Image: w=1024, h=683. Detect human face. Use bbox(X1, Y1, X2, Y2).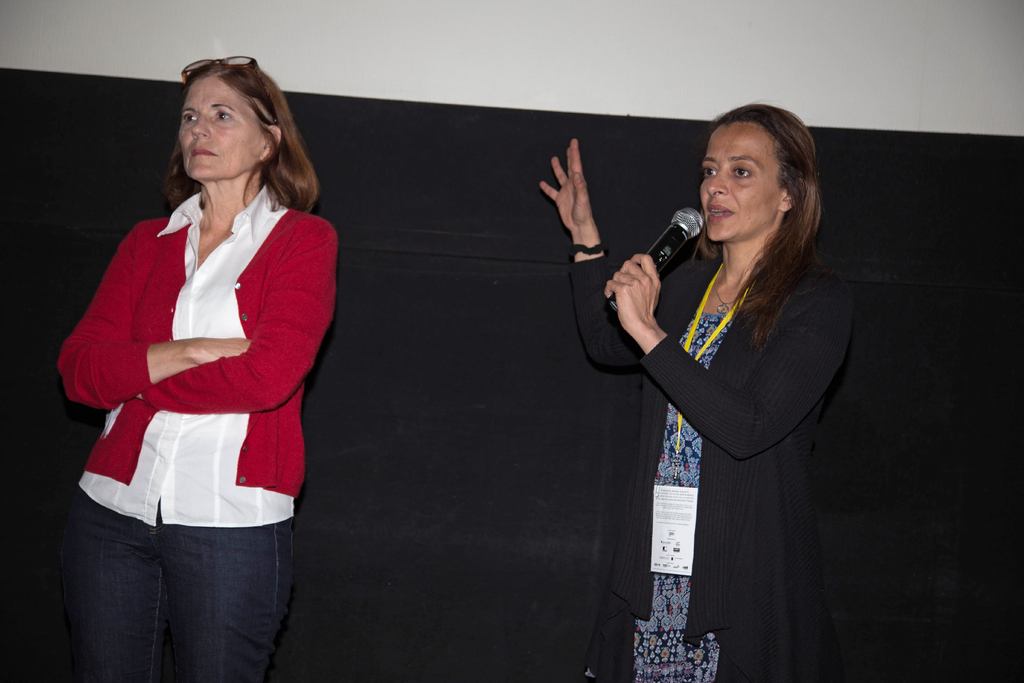
bbox(700, 122, 783, 241).
